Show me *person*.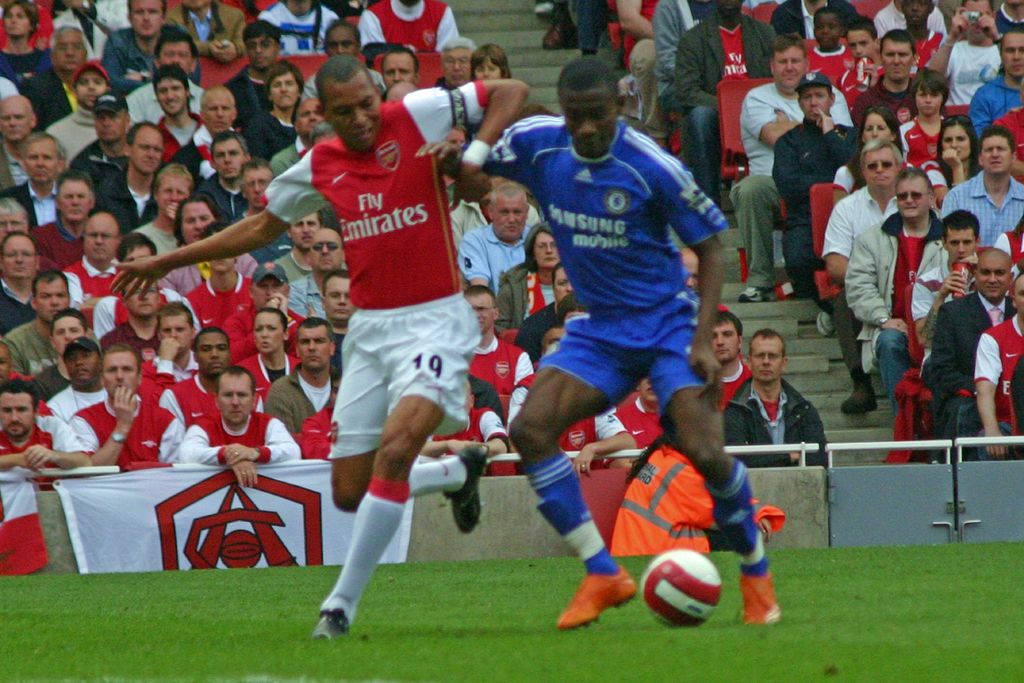
*person* is here: [109,56,529,641].
